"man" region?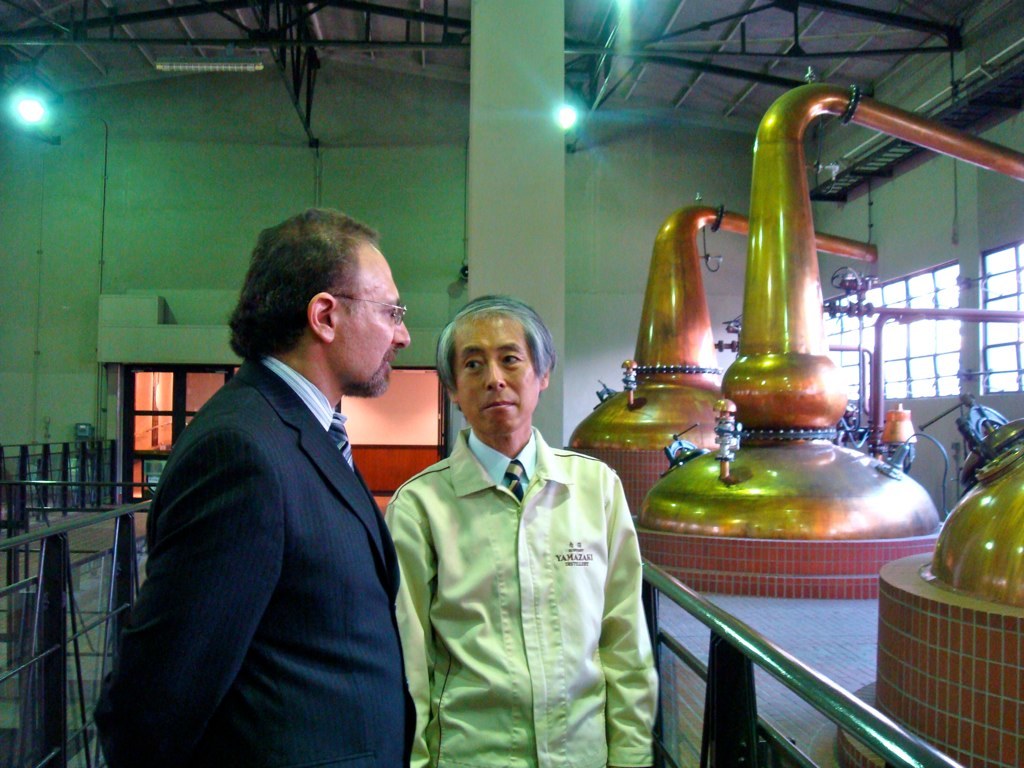
left=382, top=295, right=661, bottom=767
